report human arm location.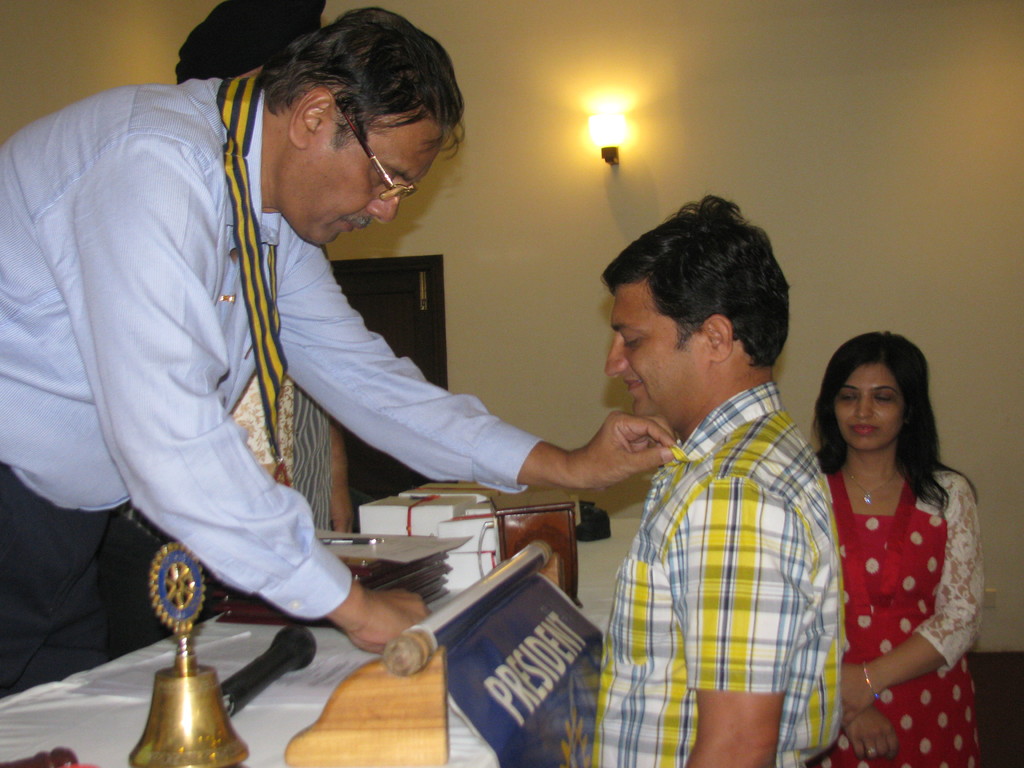
Report: [left=840, top=477, right=984, bottom=733].
